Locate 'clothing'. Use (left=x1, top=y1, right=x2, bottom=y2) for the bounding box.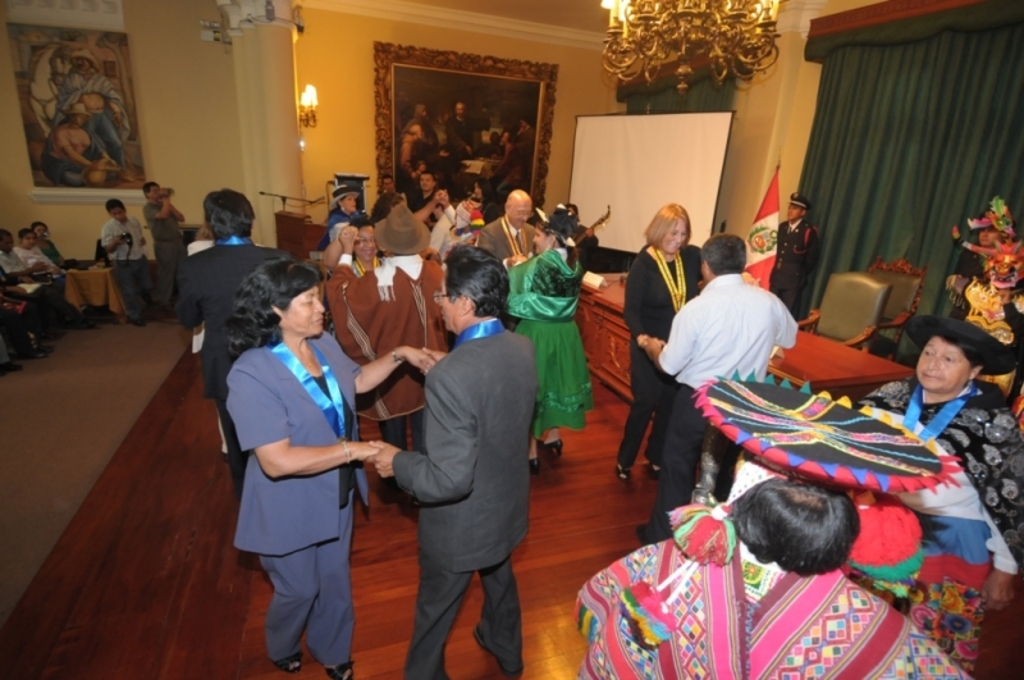
(left=364, top=191, right=408, bottom=219).
